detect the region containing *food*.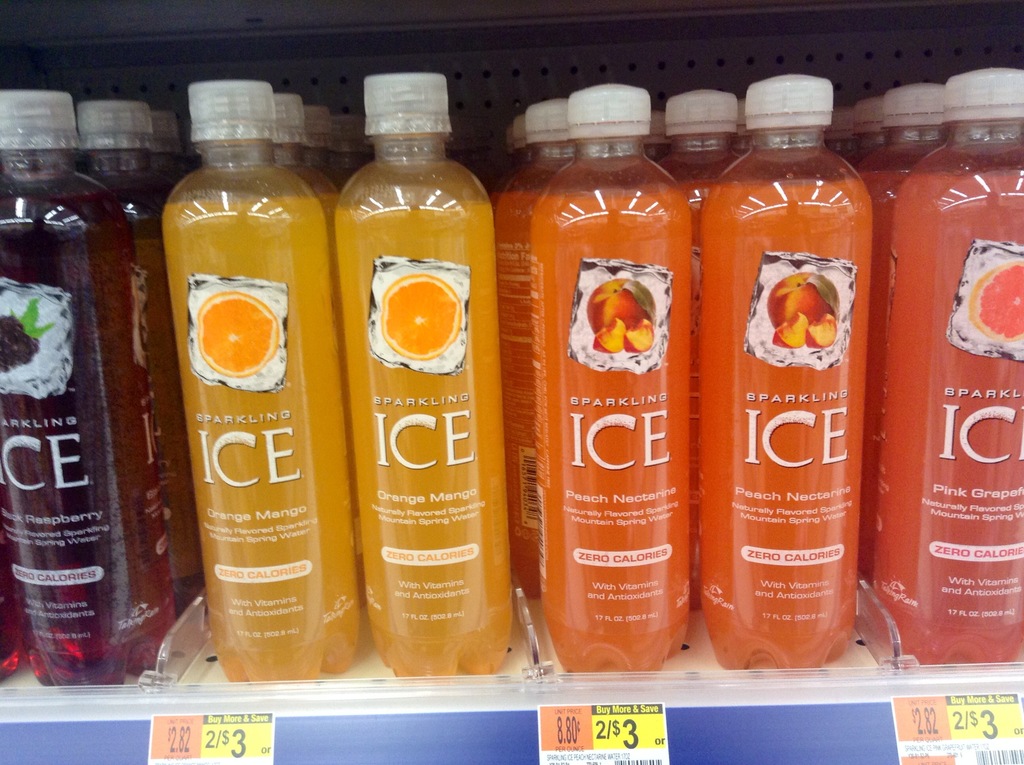
crop(200, 293, 278, 376).
